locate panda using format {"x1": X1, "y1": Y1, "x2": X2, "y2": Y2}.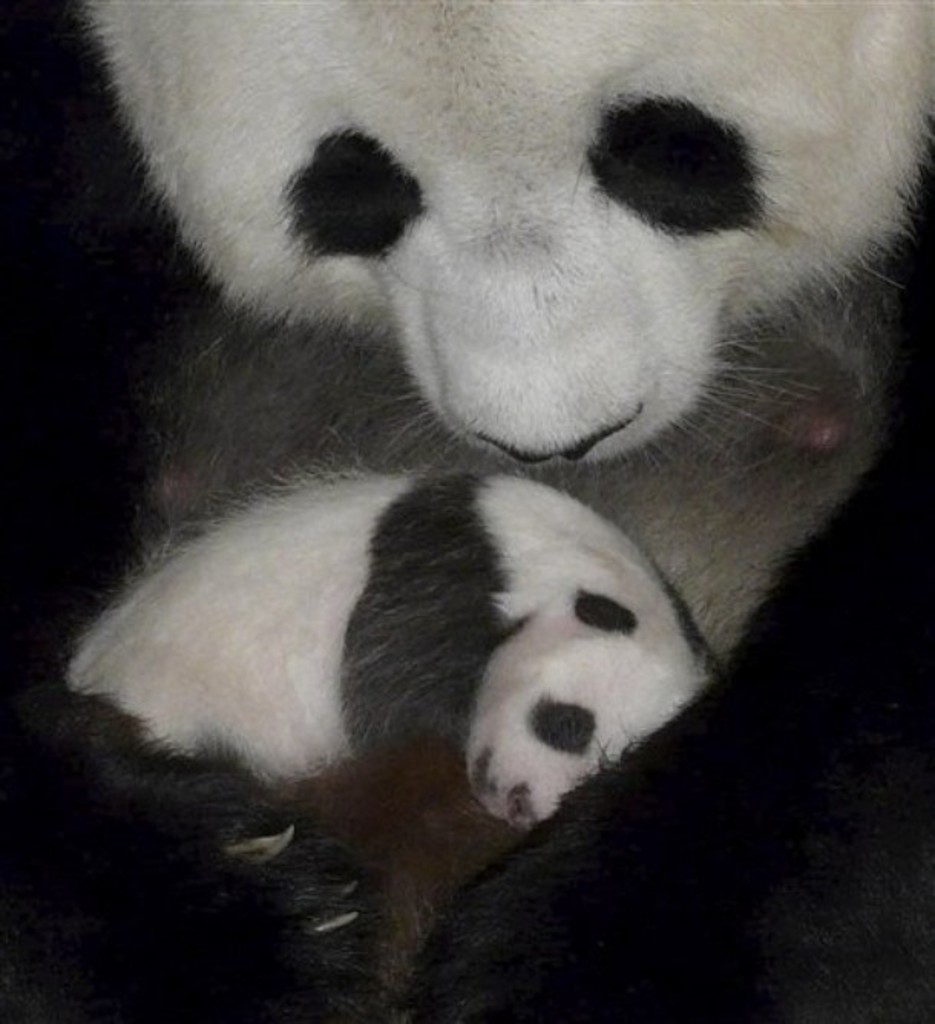
{"x1": 55, "y1": 460, "x2": 717, "y2": 834}.
